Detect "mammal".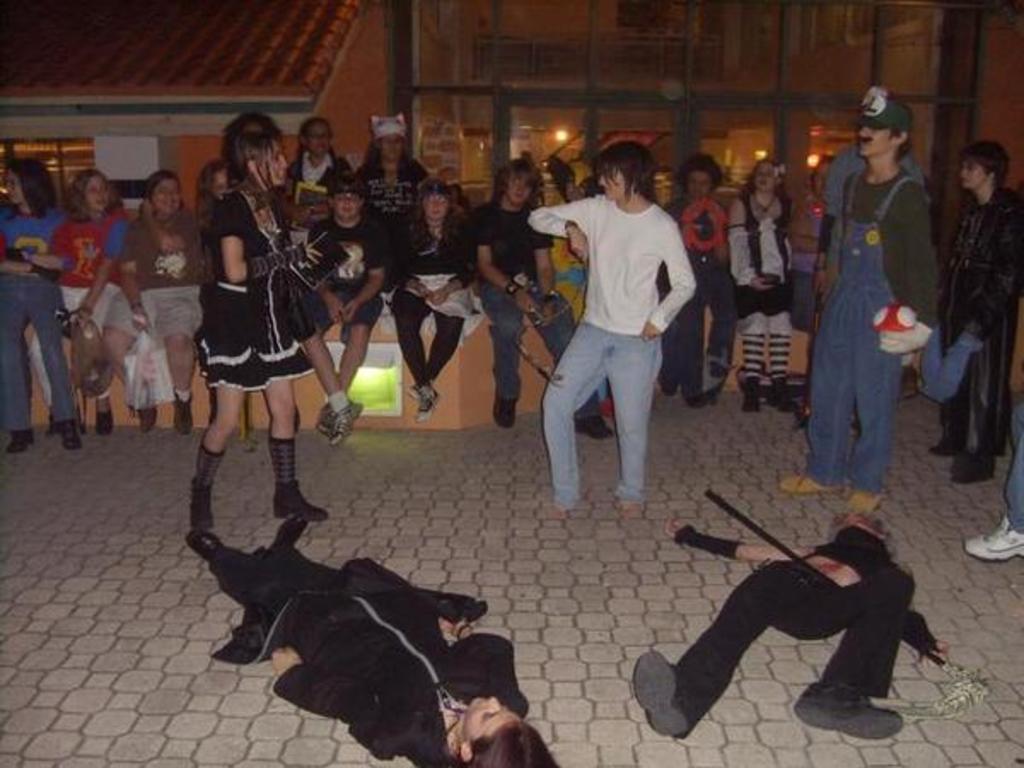
Detected at [x1=360, y1=111, x2=430, y2=287].
